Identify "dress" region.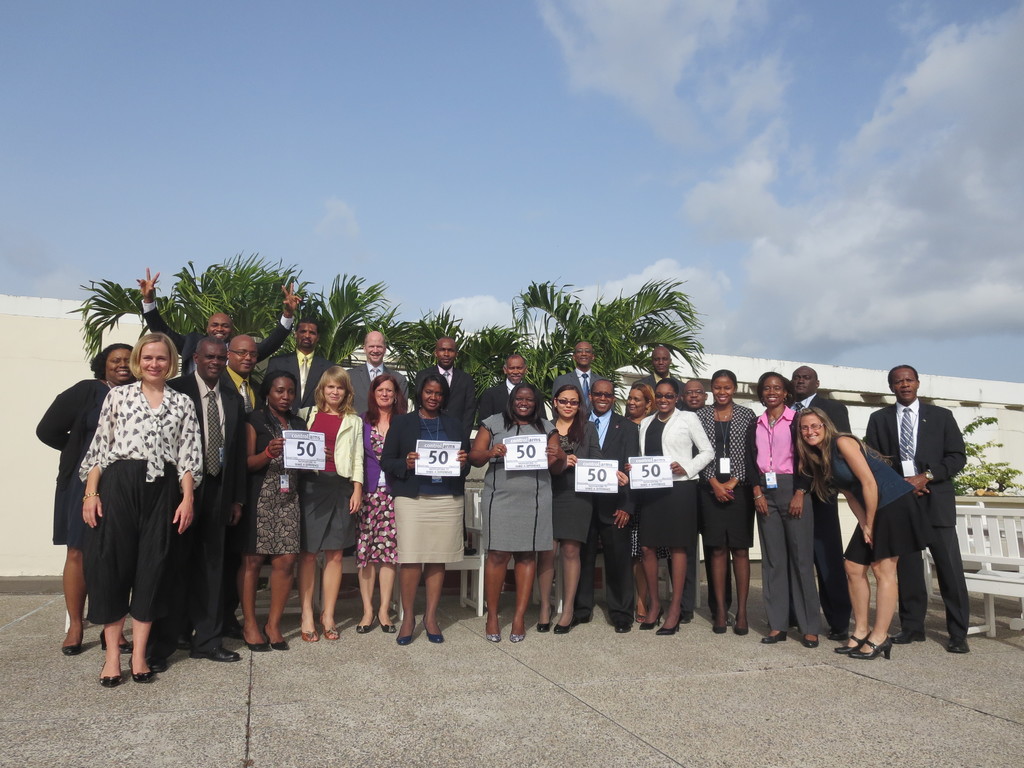
Region: <bbox>703, 420, 755, 549</bbox>.
